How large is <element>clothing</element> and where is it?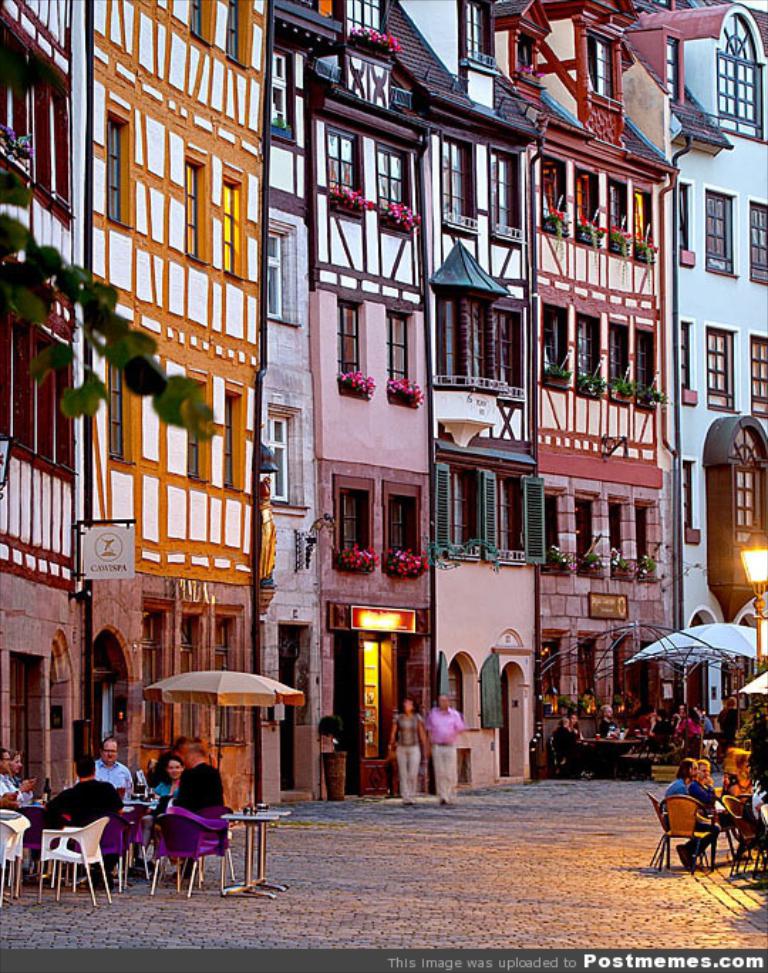
Bounding box: bbox=[694, 777, 727, 812].
